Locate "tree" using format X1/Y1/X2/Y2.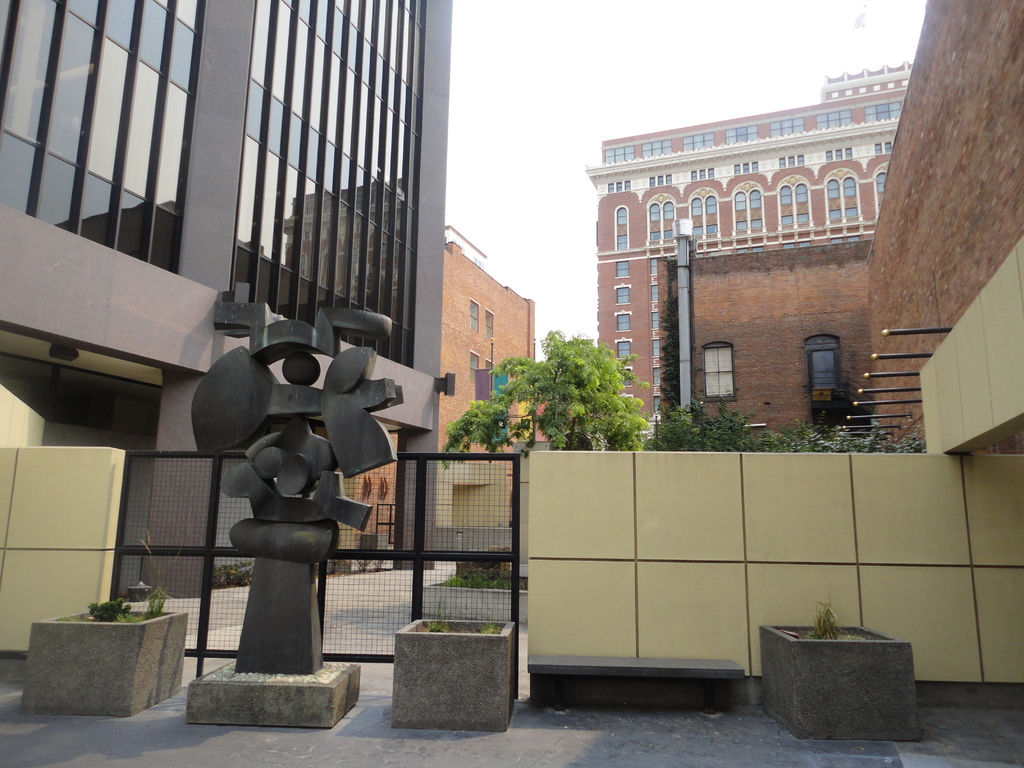
648/392/775/447.
